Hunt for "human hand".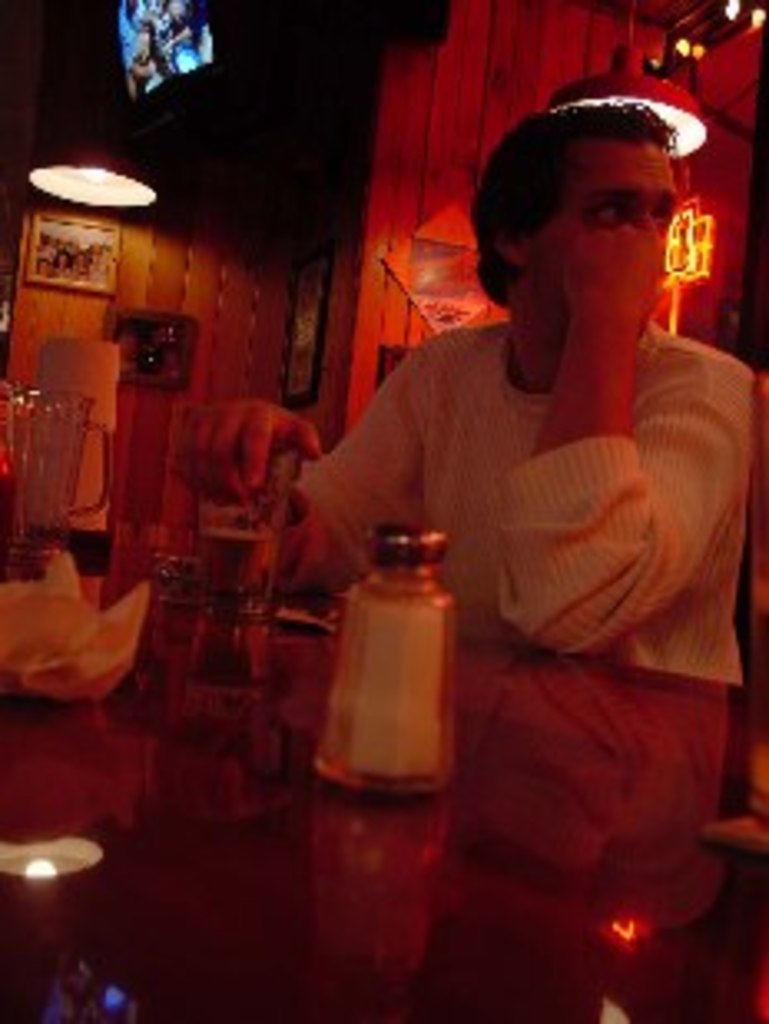
Hunted down at l=179, t=391, r=318, b=490.
